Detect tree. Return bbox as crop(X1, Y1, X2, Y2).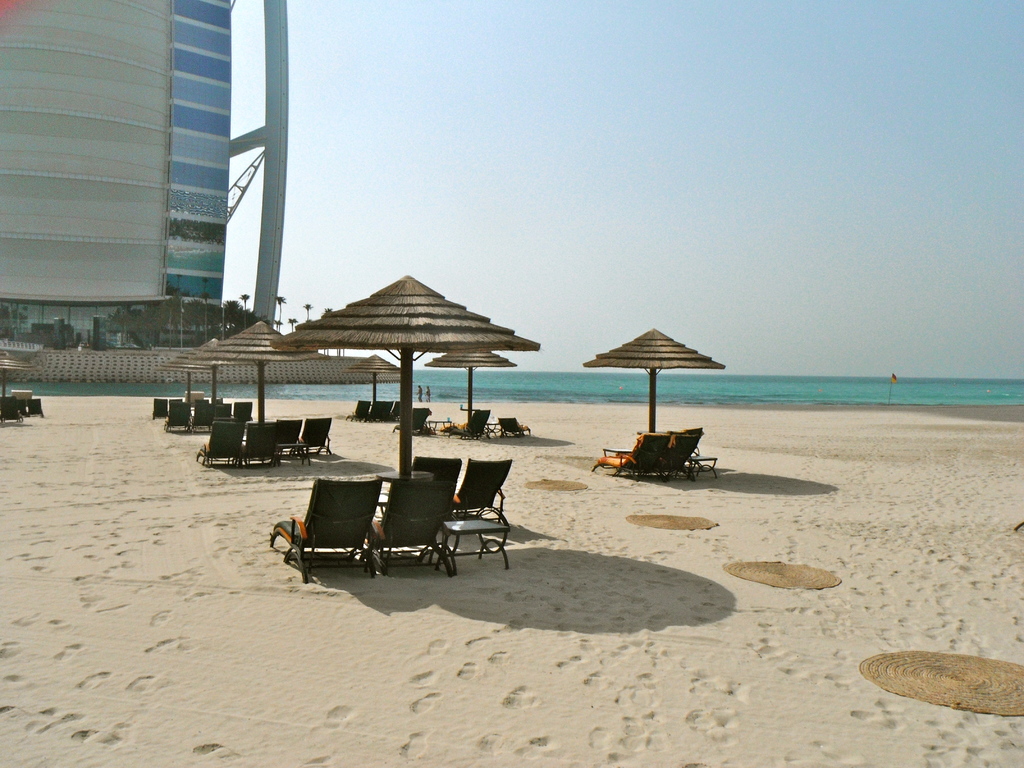
crop(205, 309, 219, 345).
